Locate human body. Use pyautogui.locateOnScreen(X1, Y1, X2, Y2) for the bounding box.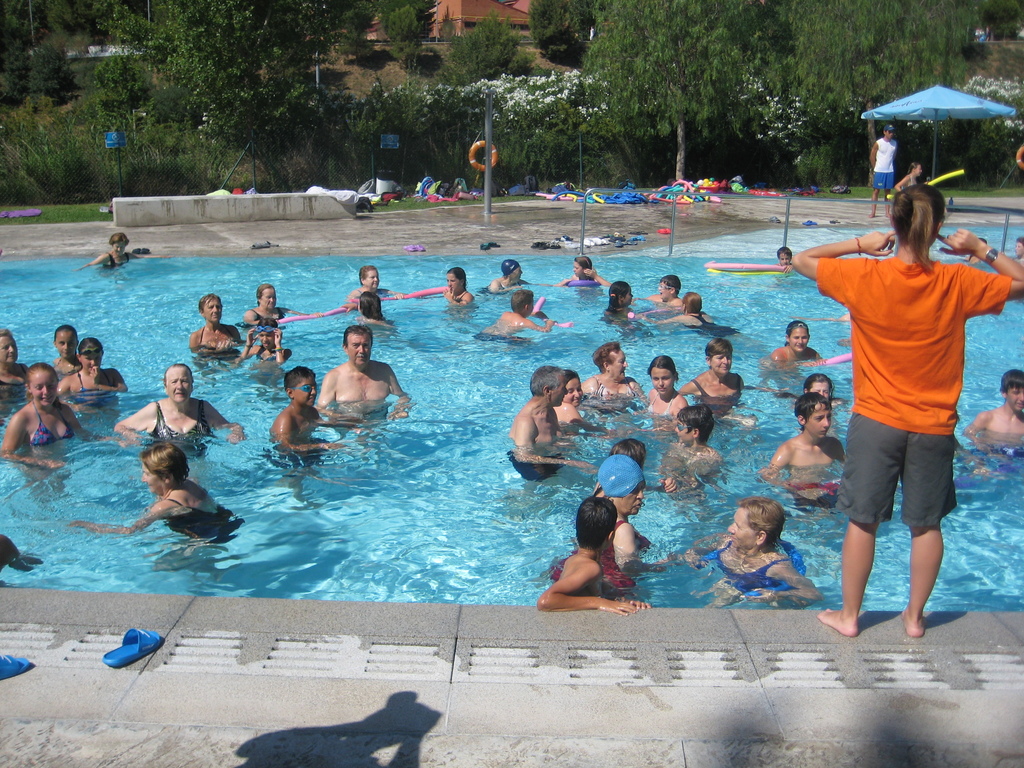
pyautogui.locateOnScreen(189, 291, 239, 355).
